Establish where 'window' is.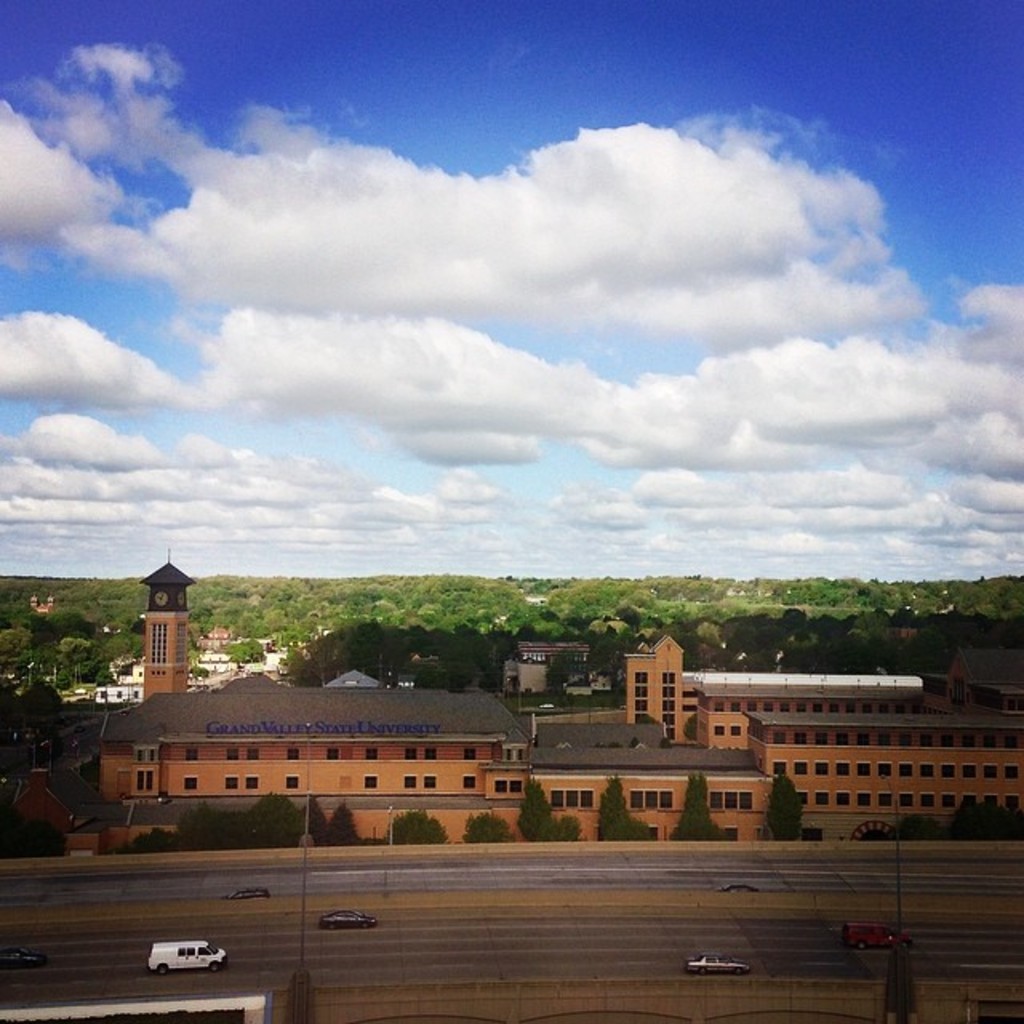
Established at 248 749 259 760.
